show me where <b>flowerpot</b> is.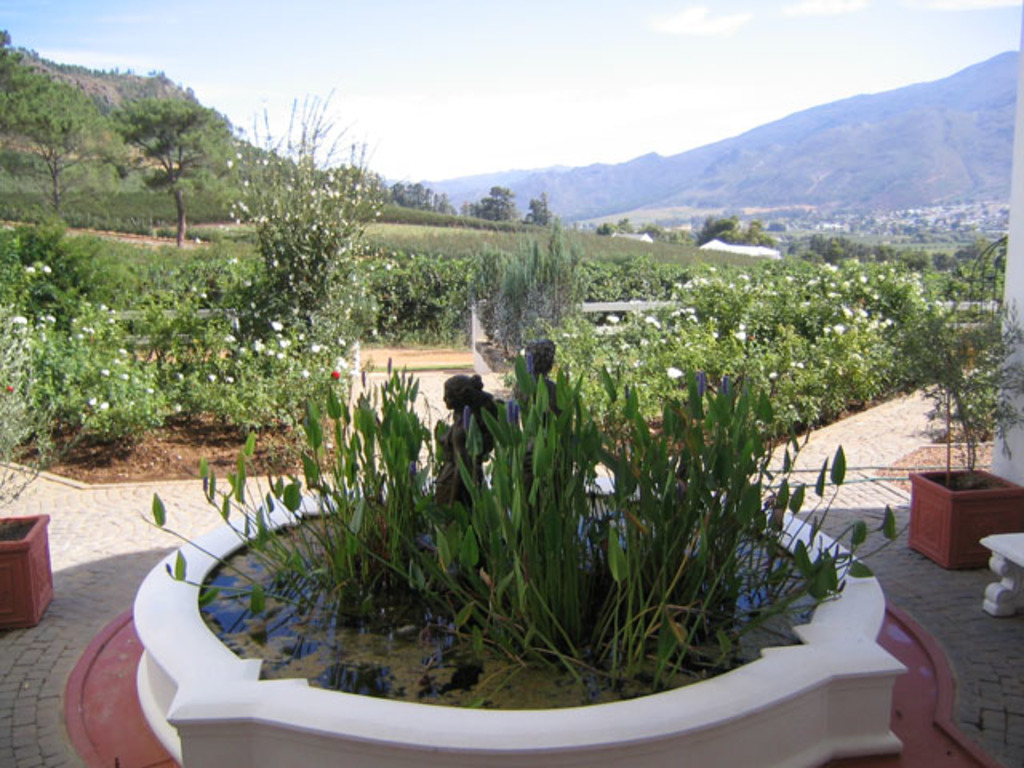
<b>flowerpot</b> is at Rect(0, 509, 50, 630).
